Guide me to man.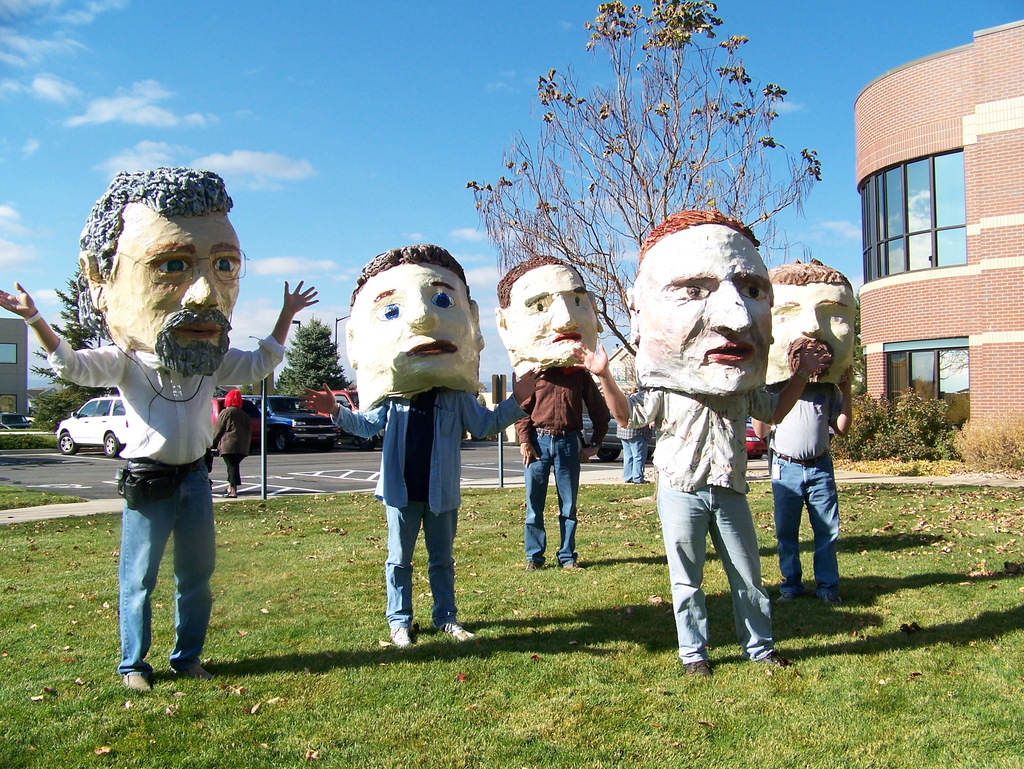
Guidance: region(495, 261, 609, 579).
